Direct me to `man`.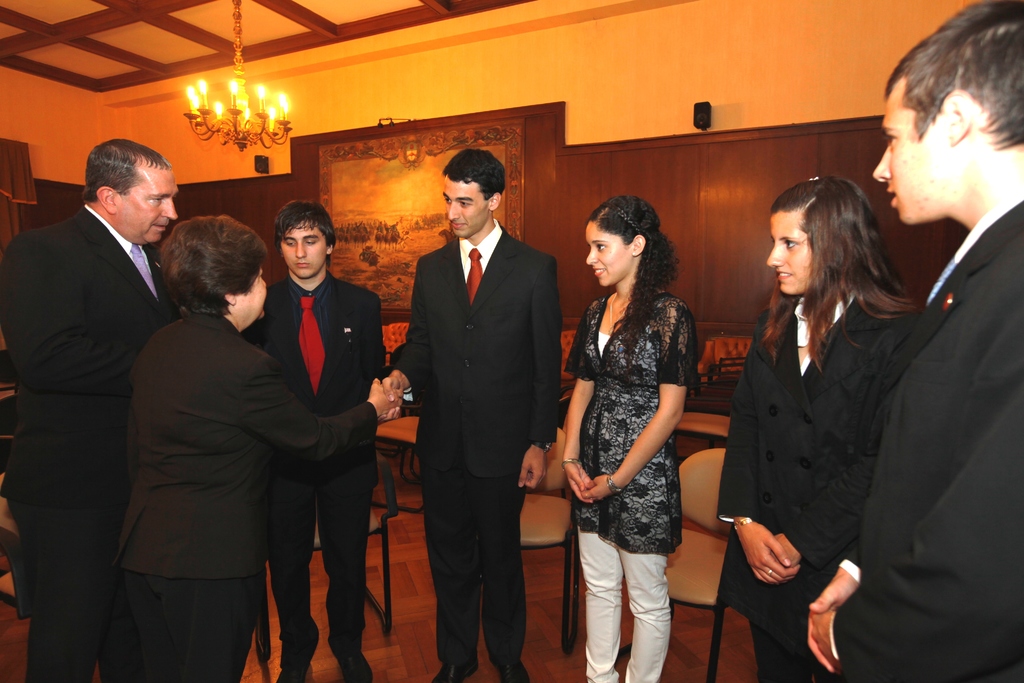
Direction: crop(381, 148, 561, 682).
